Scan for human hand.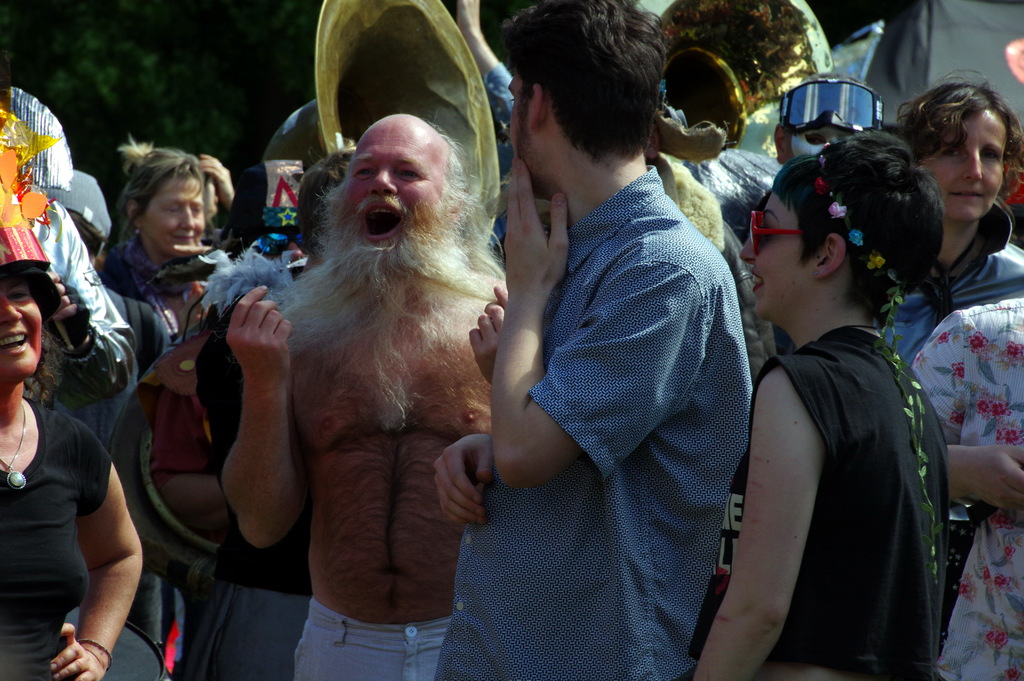
Scan result: <region>465, 282, 508, 384</region>.
